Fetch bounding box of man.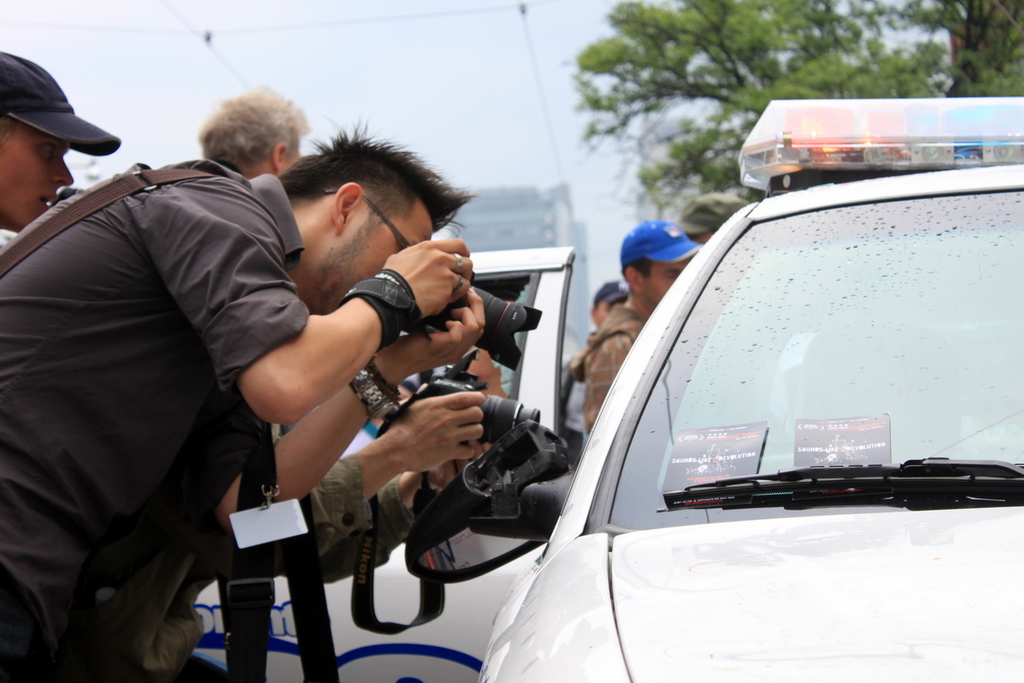
Bbox: <region>199, 87, 313, 181</region>.
